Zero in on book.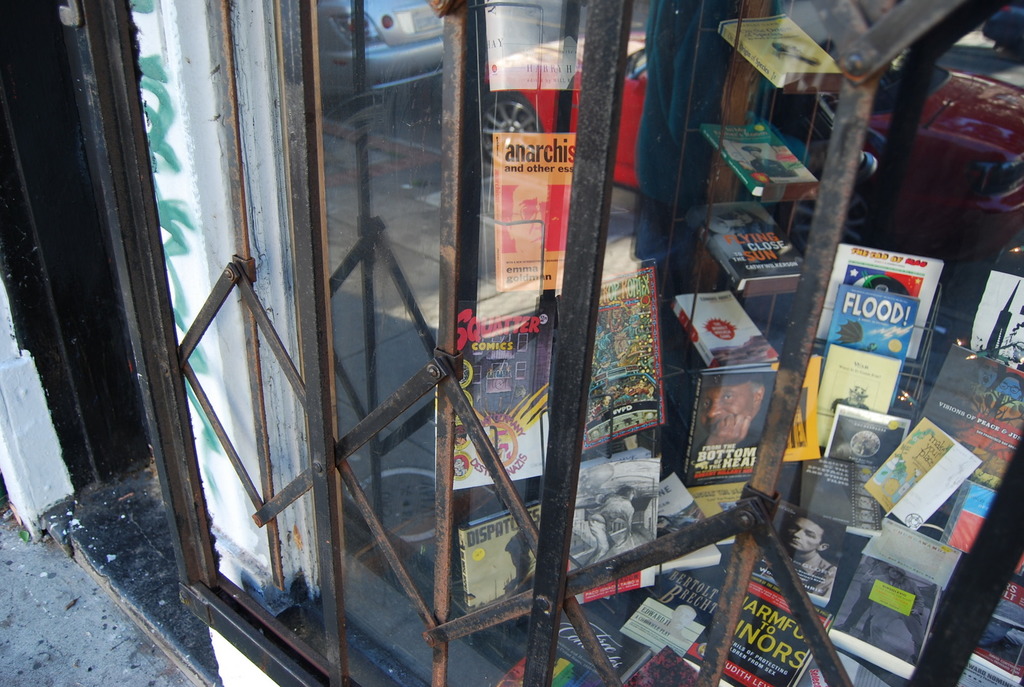
Zeroed in: [x1=695, y1=495, x2=733, y2=558].
